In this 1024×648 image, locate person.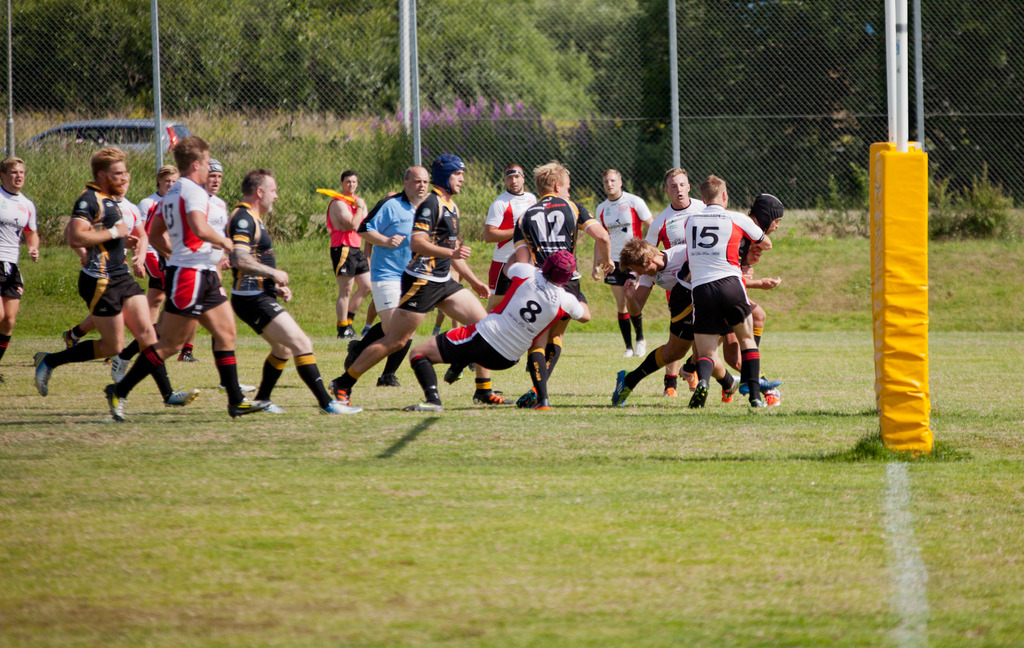
Bounding box: 689 174 766 406.
